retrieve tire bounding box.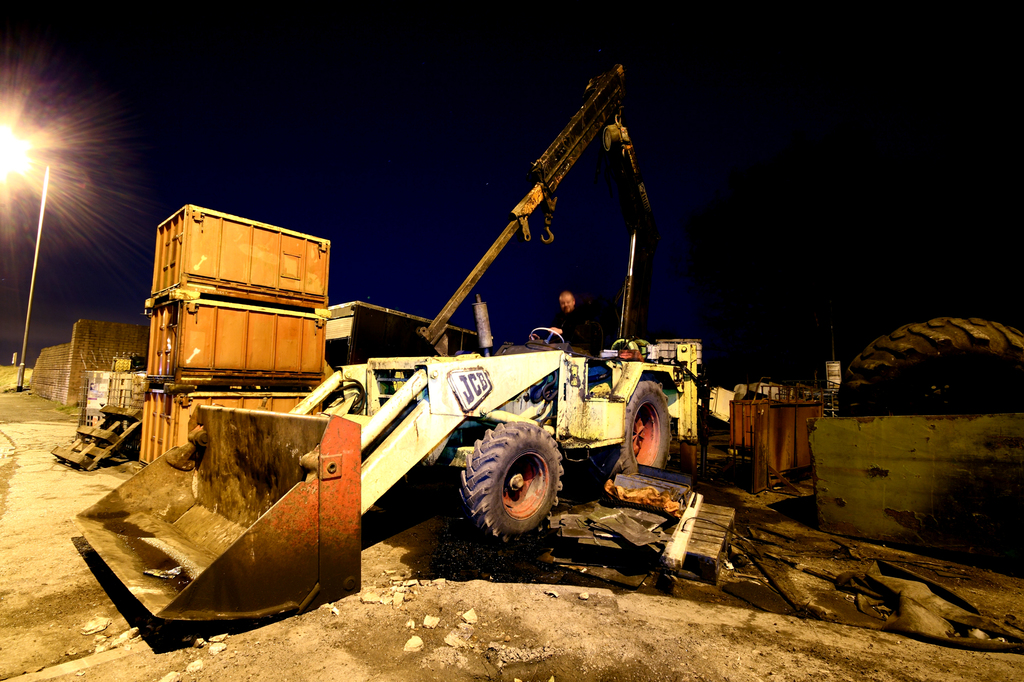
Bounding box: (589,379,675,493).
